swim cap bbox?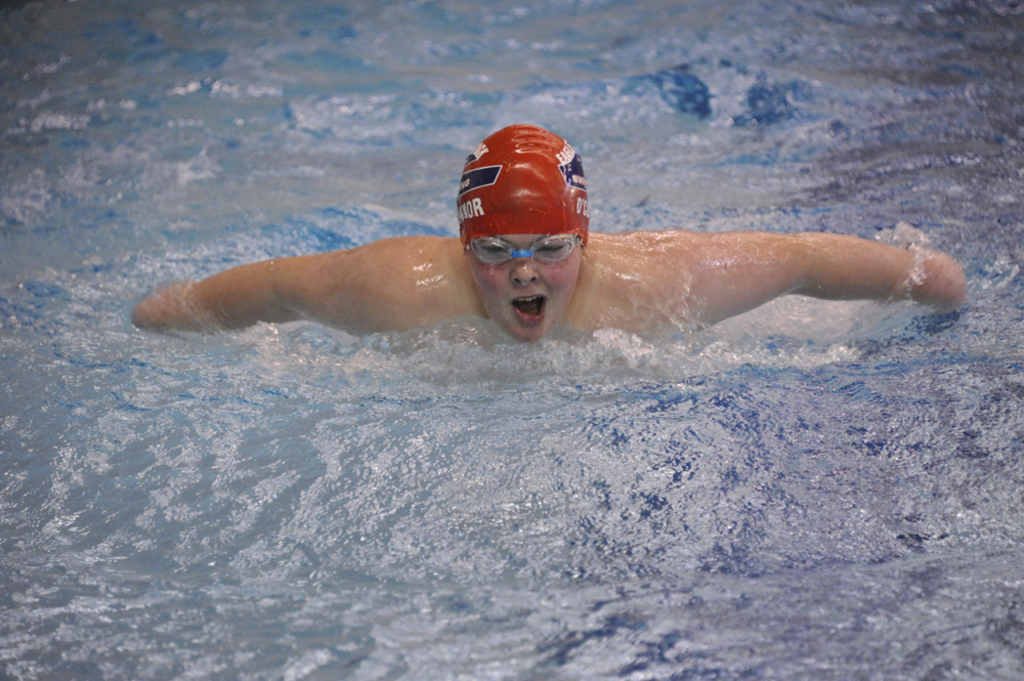
[x1=454, y1=122, x2=588, y2=252]
